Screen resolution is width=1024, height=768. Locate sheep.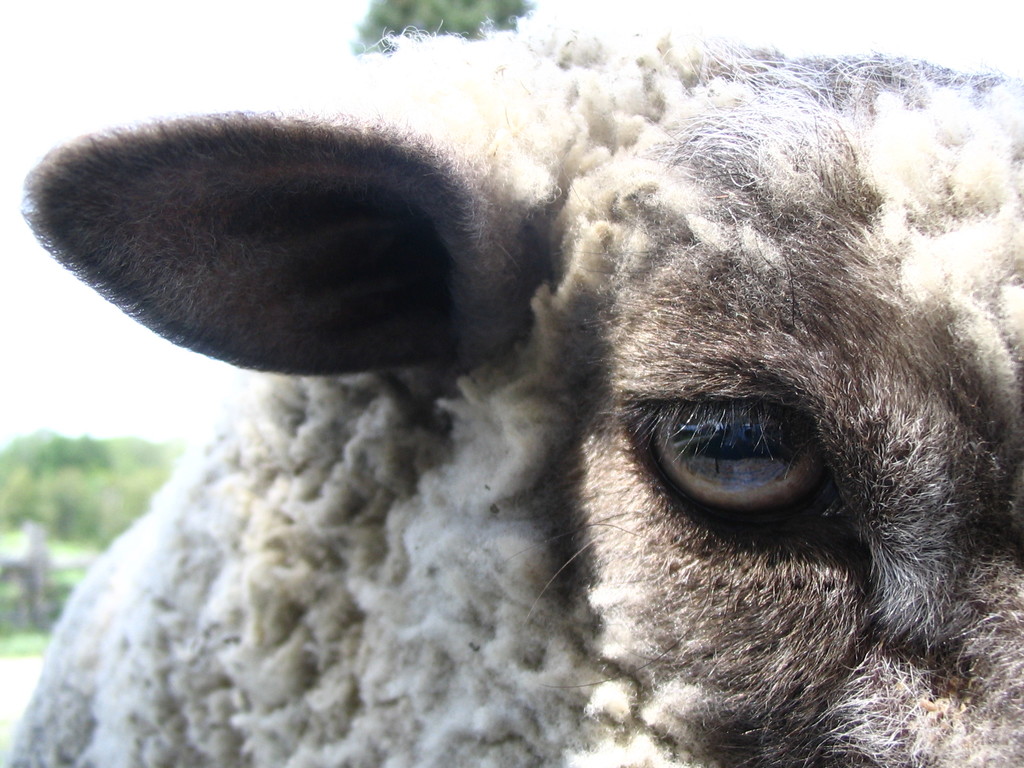
rect(0, 0, 1023, 767).
